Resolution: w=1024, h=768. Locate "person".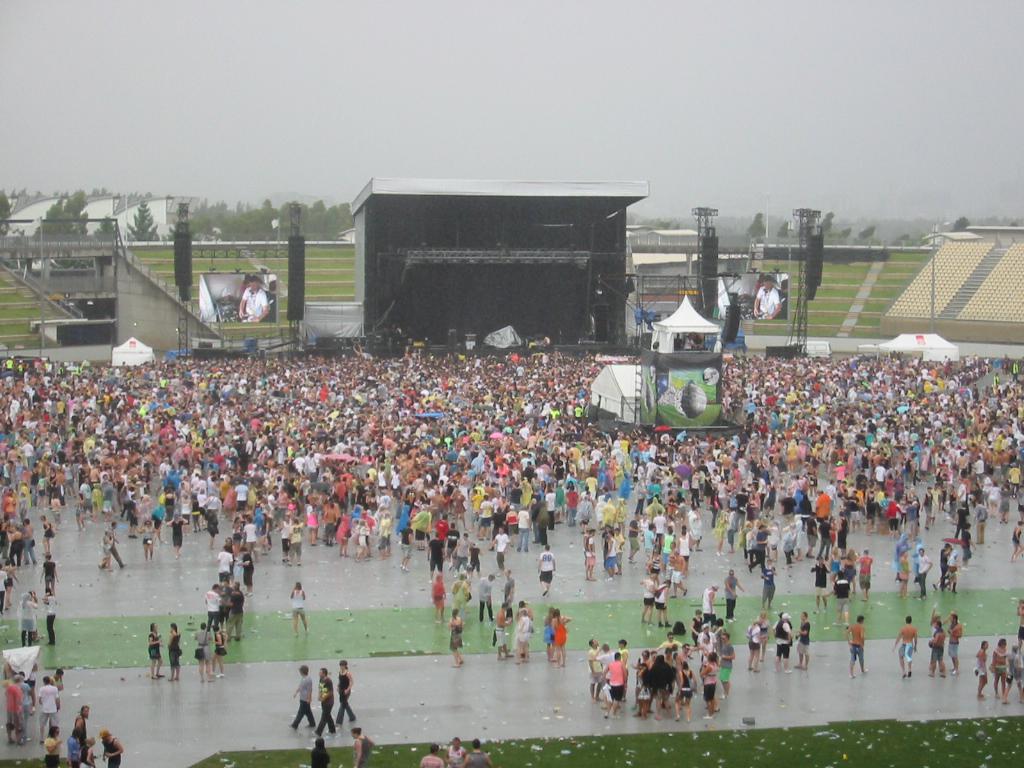
[x1=167, y1=505, x2=189, y2=557].
